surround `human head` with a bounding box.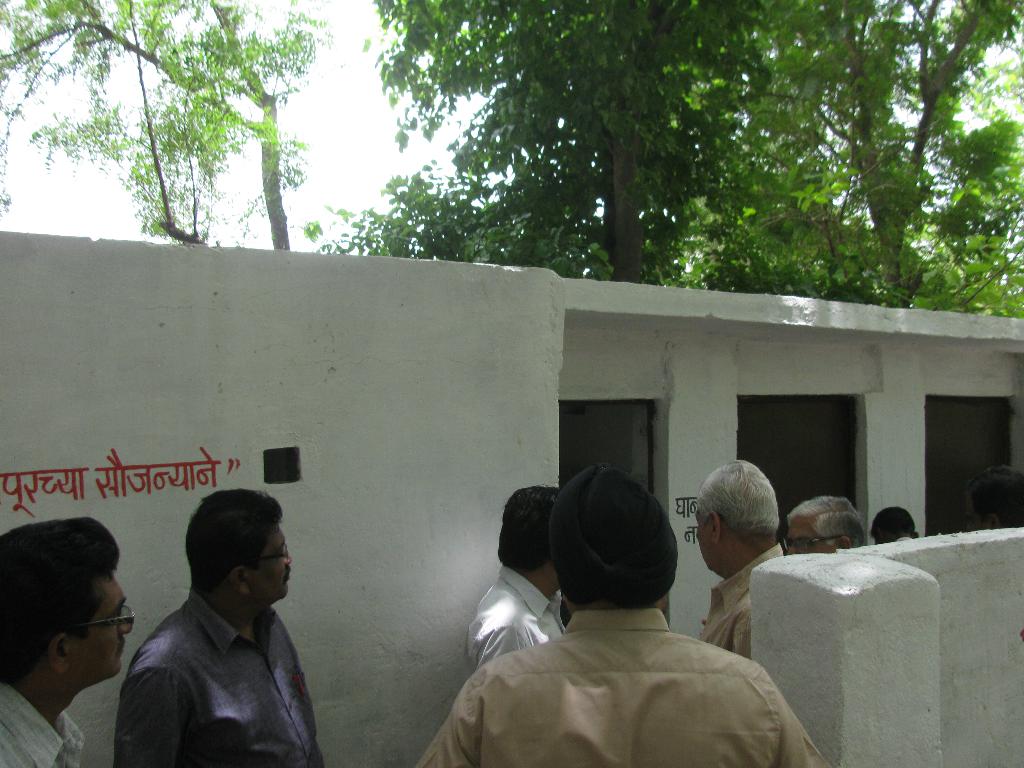
[551,465,676,609].
